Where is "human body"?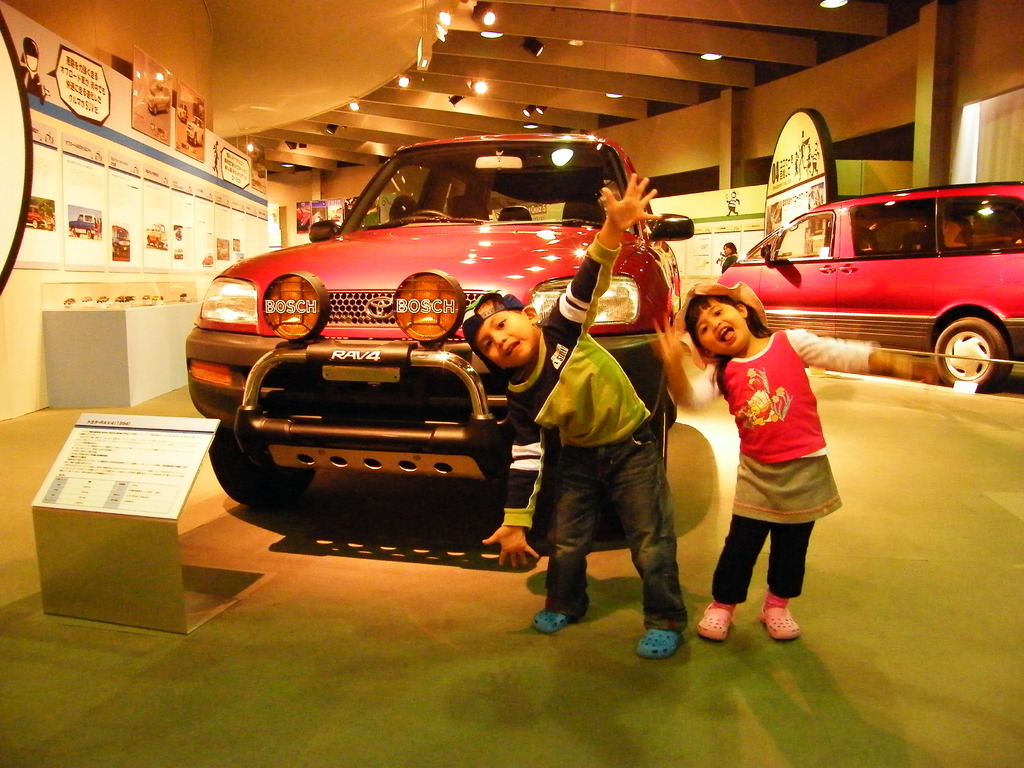
crop(644, 282, 941, 637).
